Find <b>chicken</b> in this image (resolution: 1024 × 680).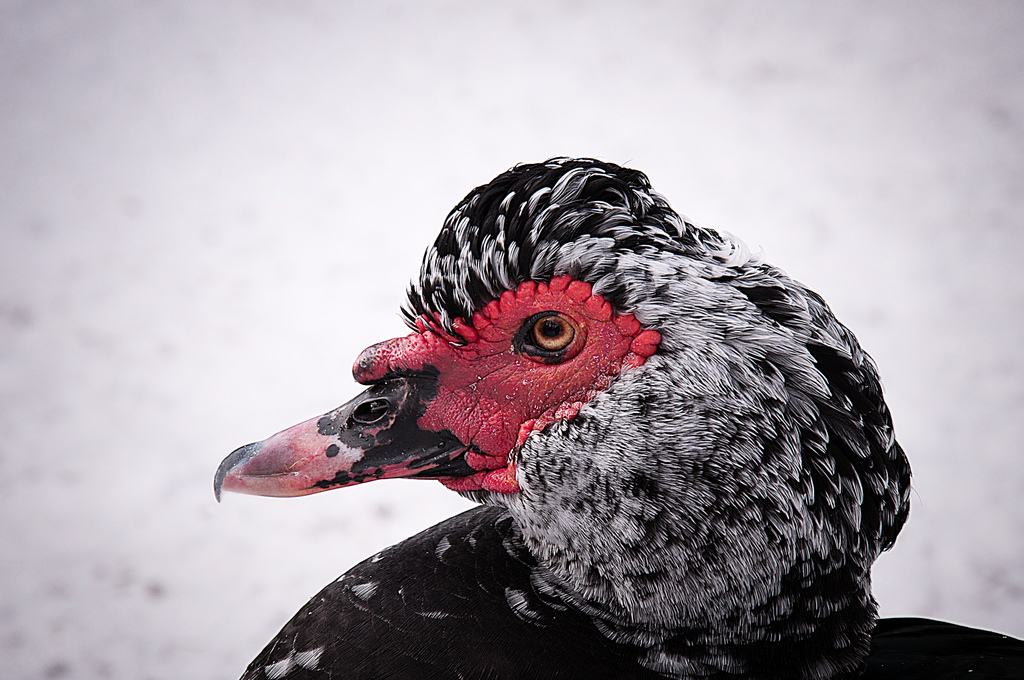
[243, 145, 932, 655].
